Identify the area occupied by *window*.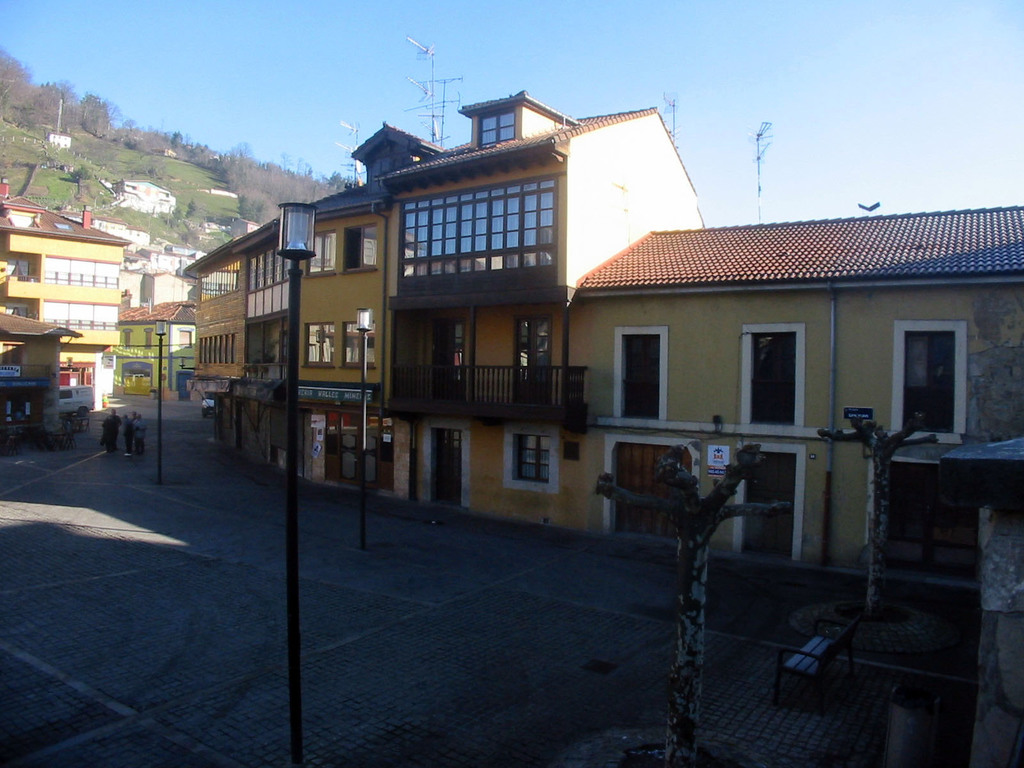
Area: rect(902, 308, 976, 419).
